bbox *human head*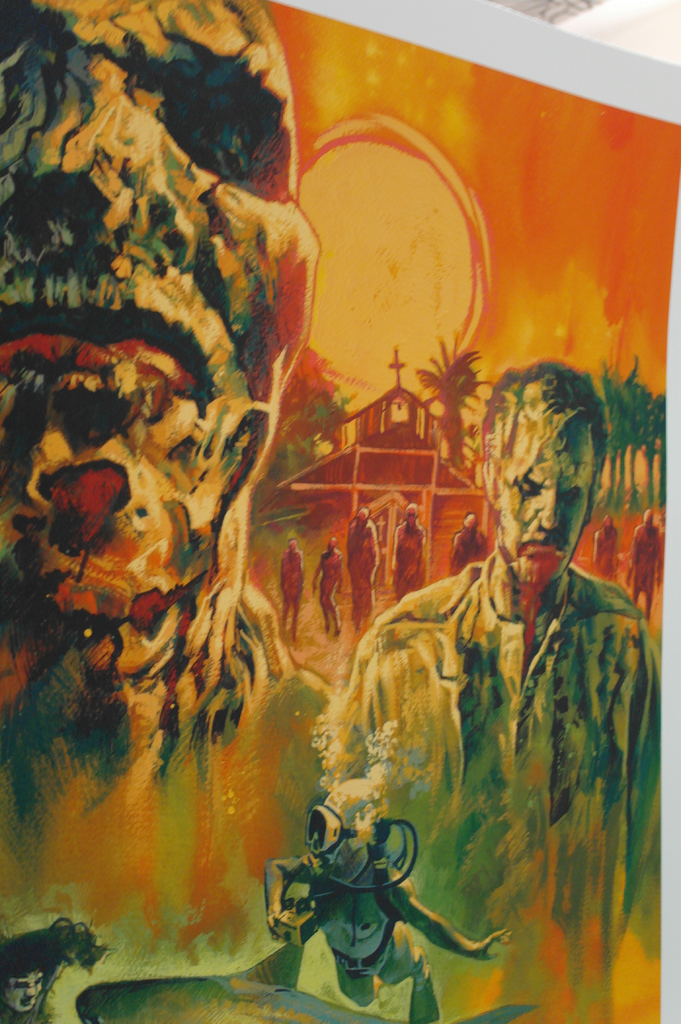
{"left": 401, "top": 498, "right": 422, "bottom": 531}
